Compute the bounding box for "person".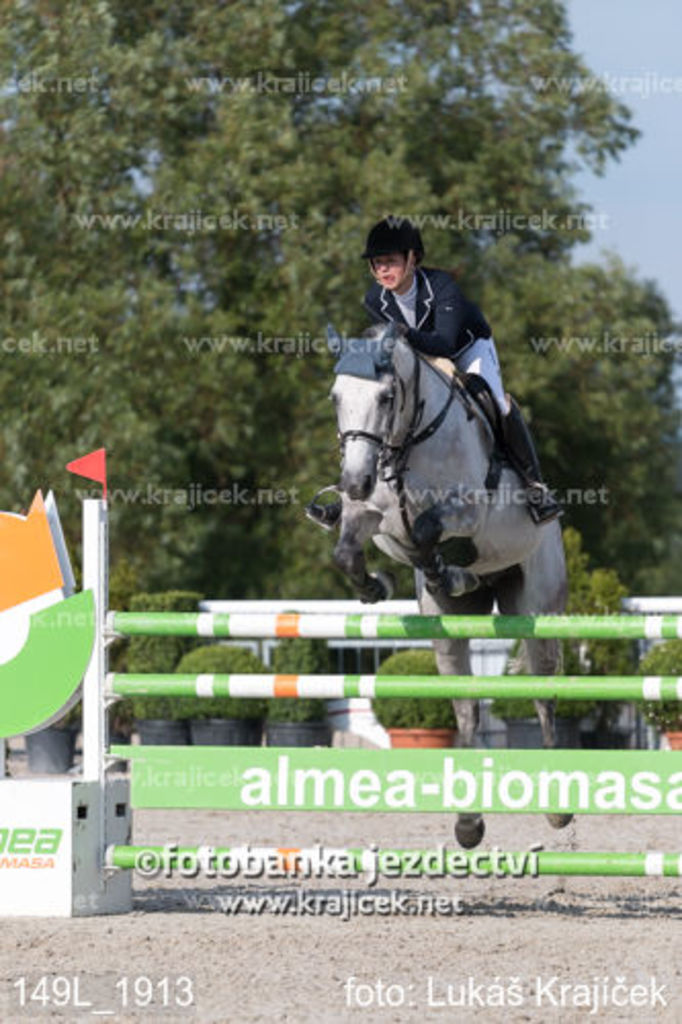
340 213 541 608.
